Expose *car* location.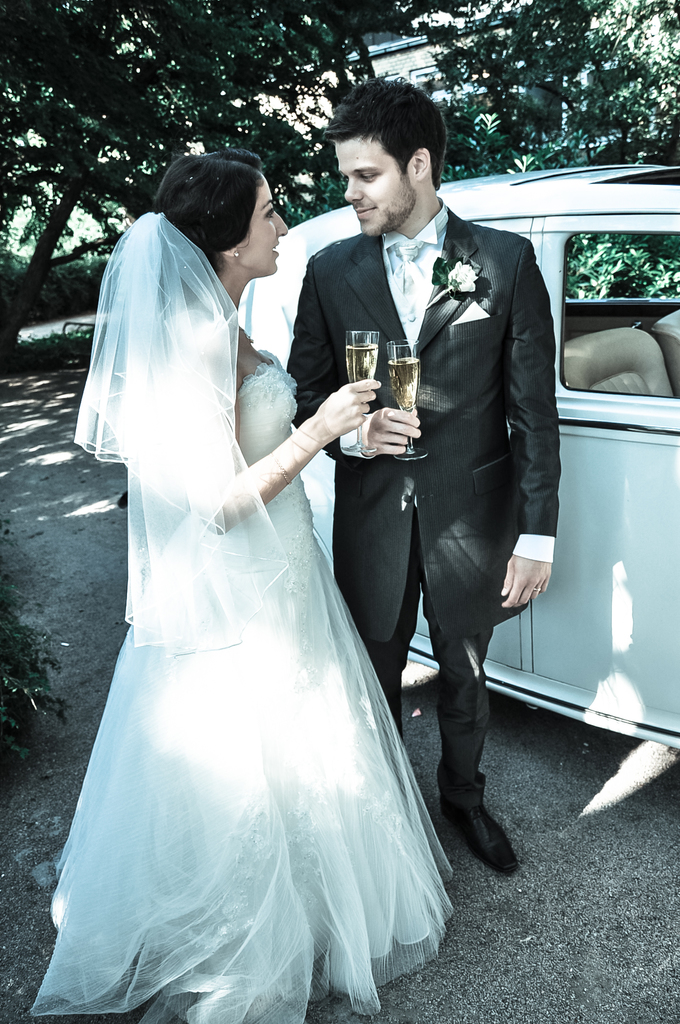
Exposed at select_region(239, 164, 679, 756).
